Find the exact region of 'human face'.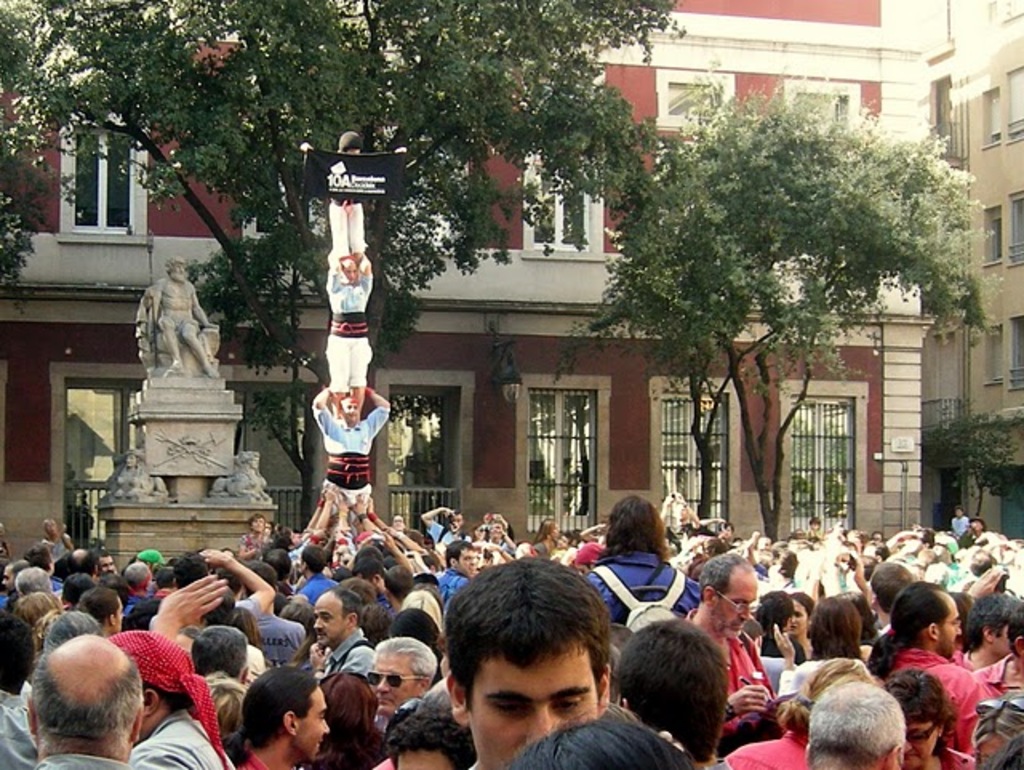
Exact region: <region>392, 514, 403, 528</region>.
